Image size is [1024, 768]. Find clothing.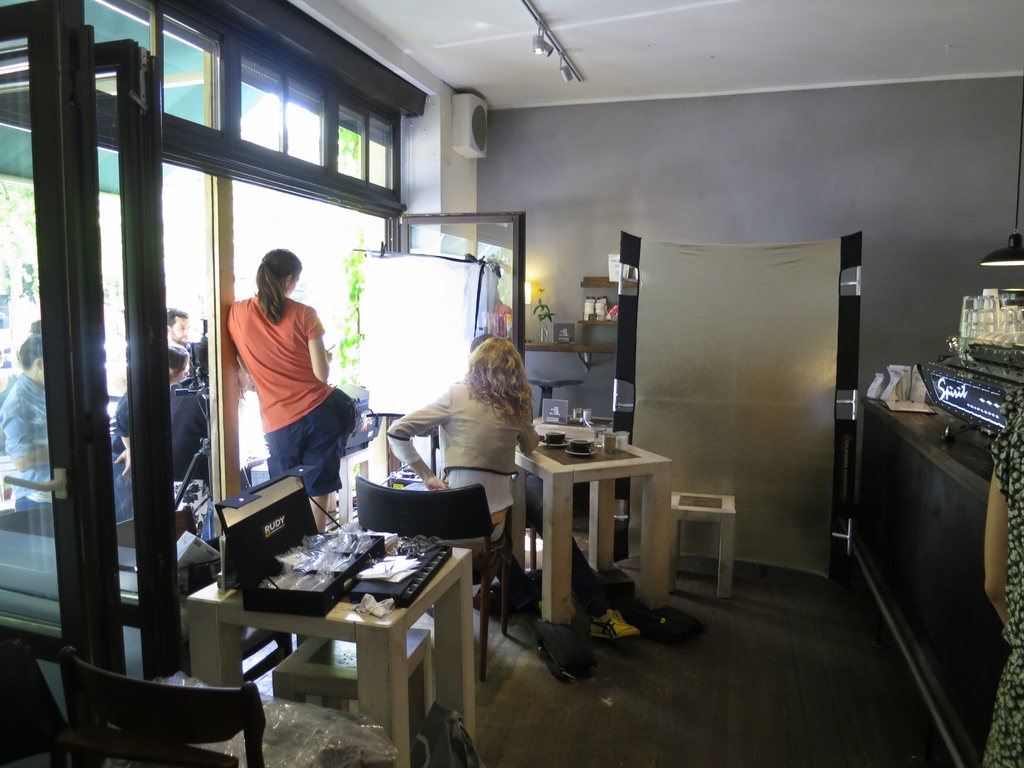
l=0, t=372, r=46, b=511.
